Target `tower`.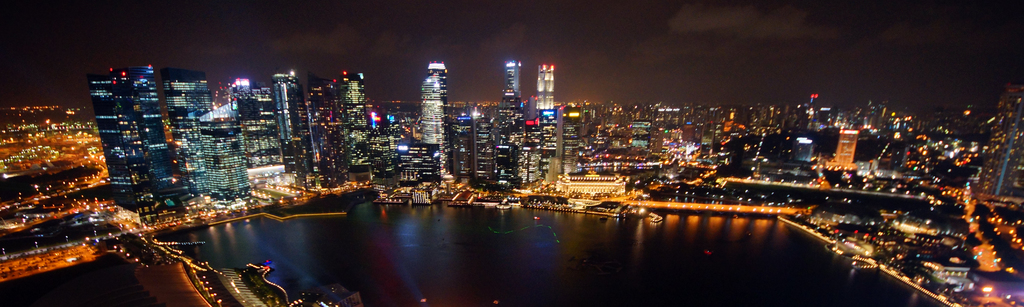
Target region: {"left": 554, "top": 102, "right": 578, "bottom": 175}.
